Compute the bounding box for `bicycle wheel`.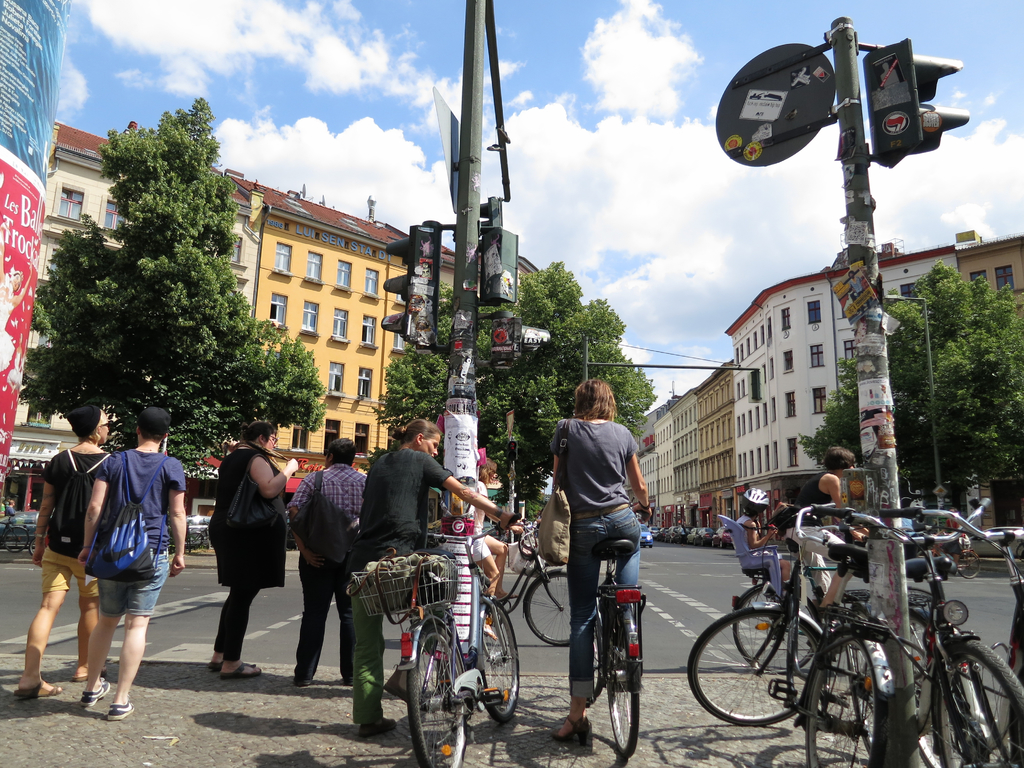
[736,586,819,679].
